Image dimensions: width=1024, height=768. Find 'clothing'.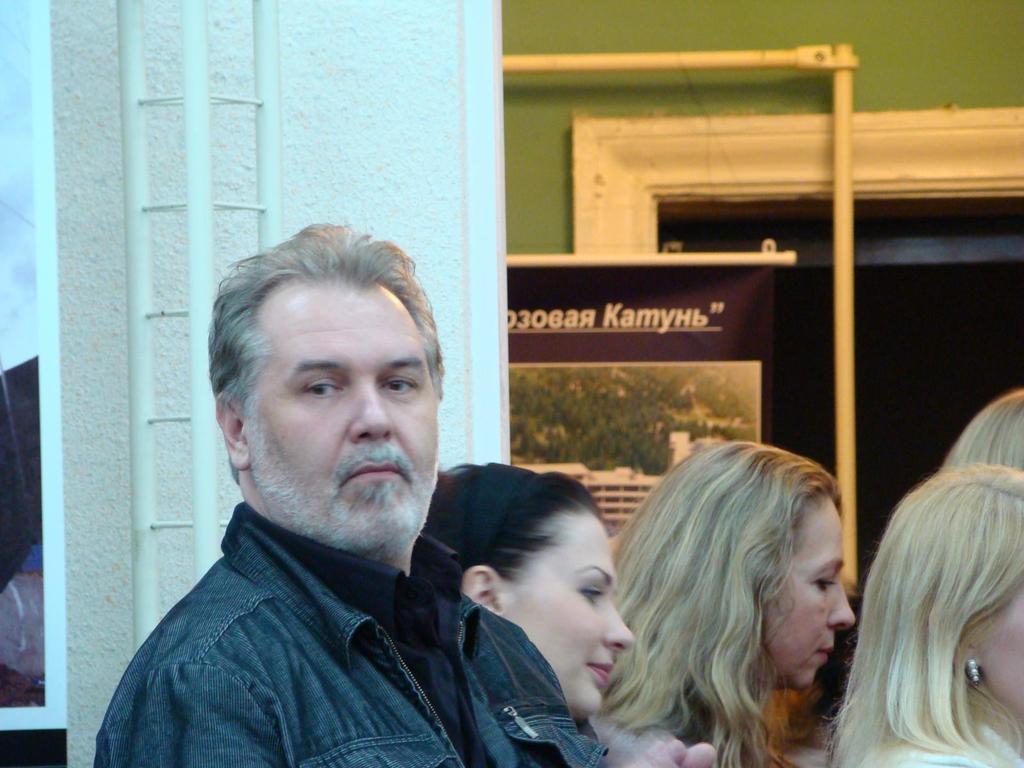
868/716/1023/767.
